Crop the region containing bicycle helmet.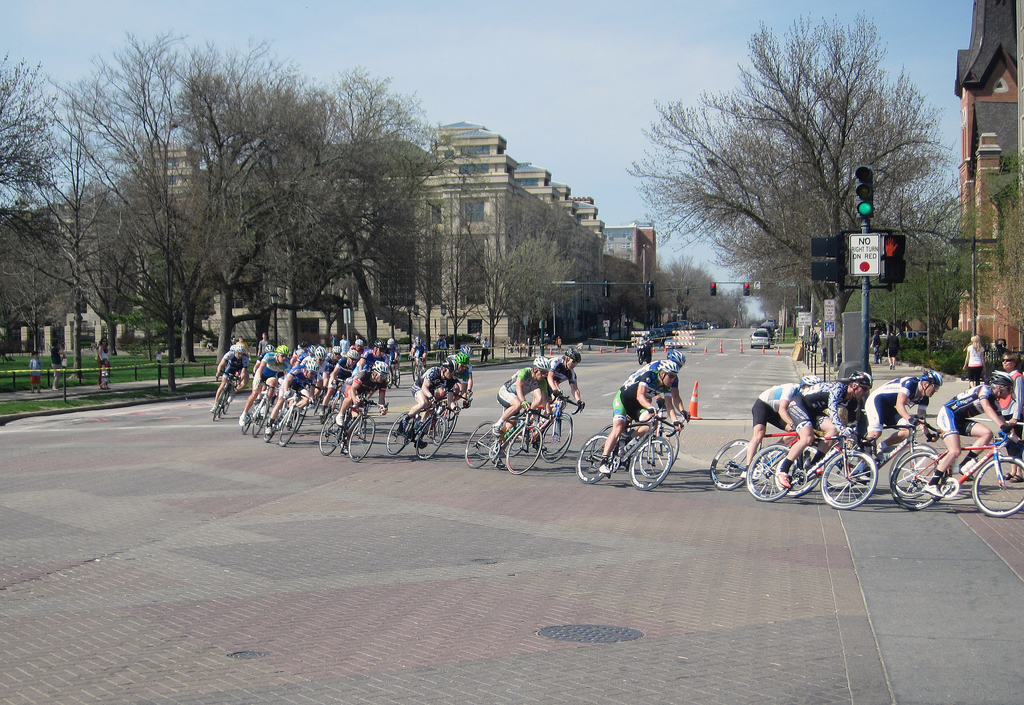
Crop region: (454,353,468,365).
